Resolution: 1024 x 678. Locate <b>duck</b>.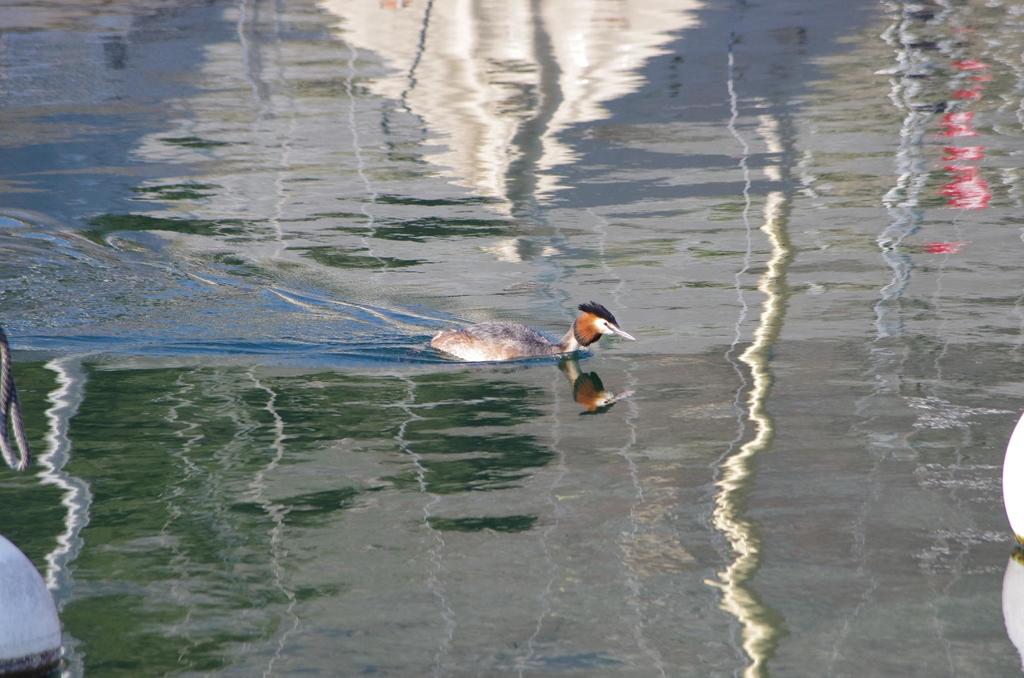
region(428, 296, 630, 360).
